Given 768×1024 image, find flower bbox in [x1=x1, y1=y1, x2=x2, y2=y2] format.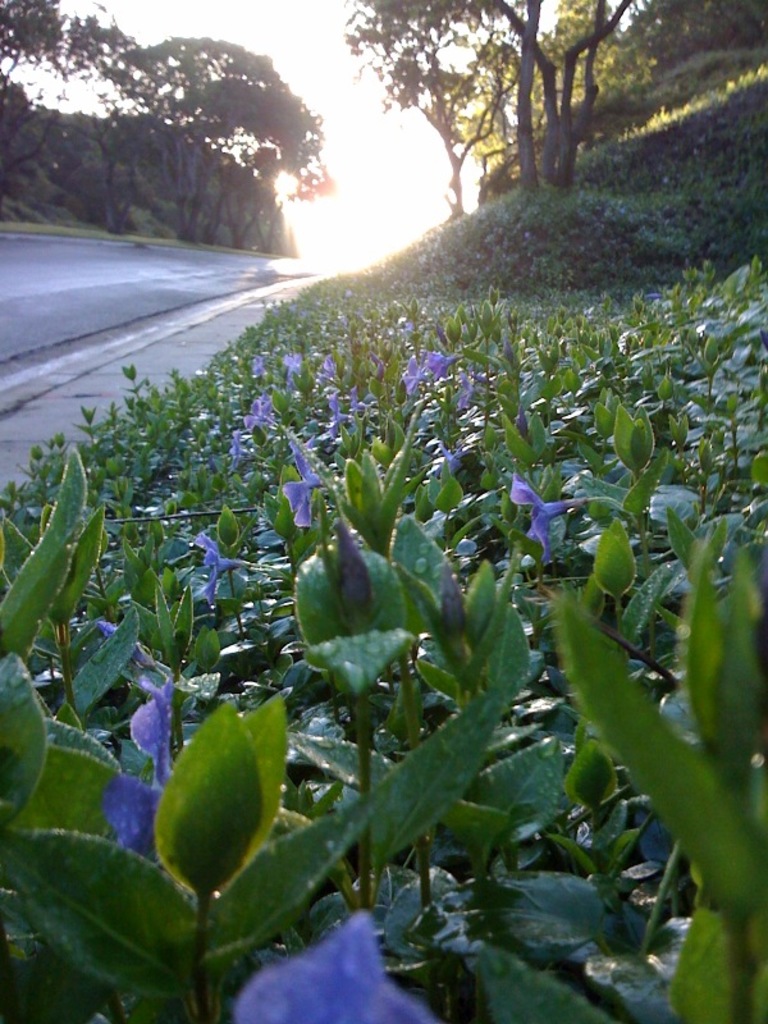
[x1=100, y1=675, x2=174, y2=851].
